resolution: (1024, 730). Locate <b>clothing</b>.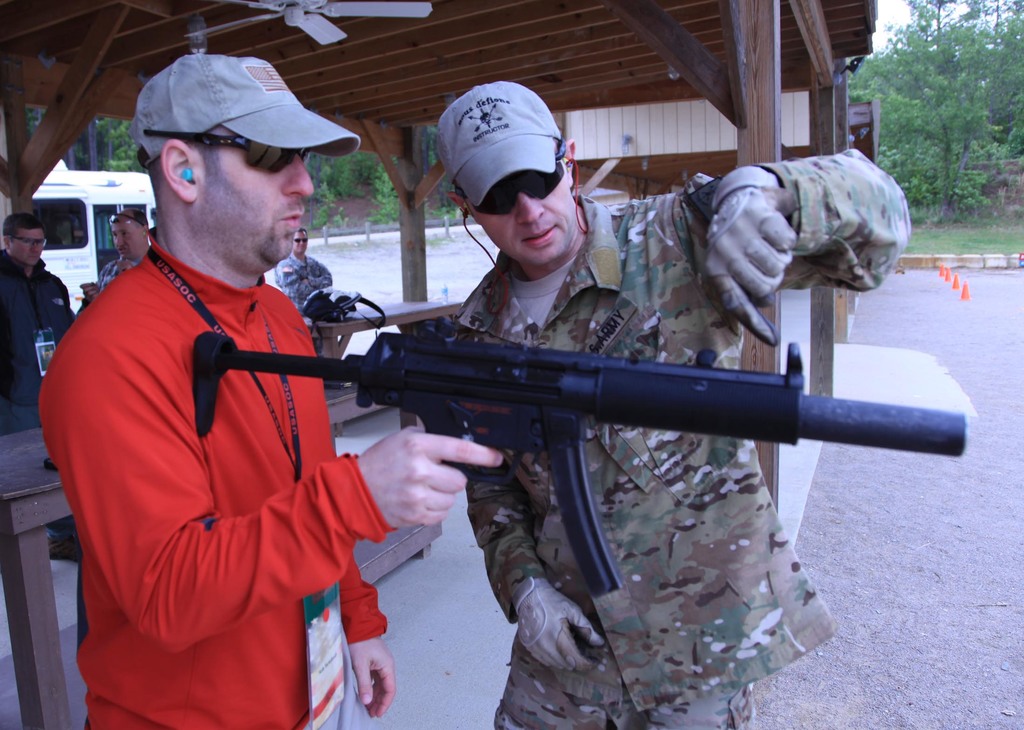
x1=38, y1=190, x2=394, y2=718.
